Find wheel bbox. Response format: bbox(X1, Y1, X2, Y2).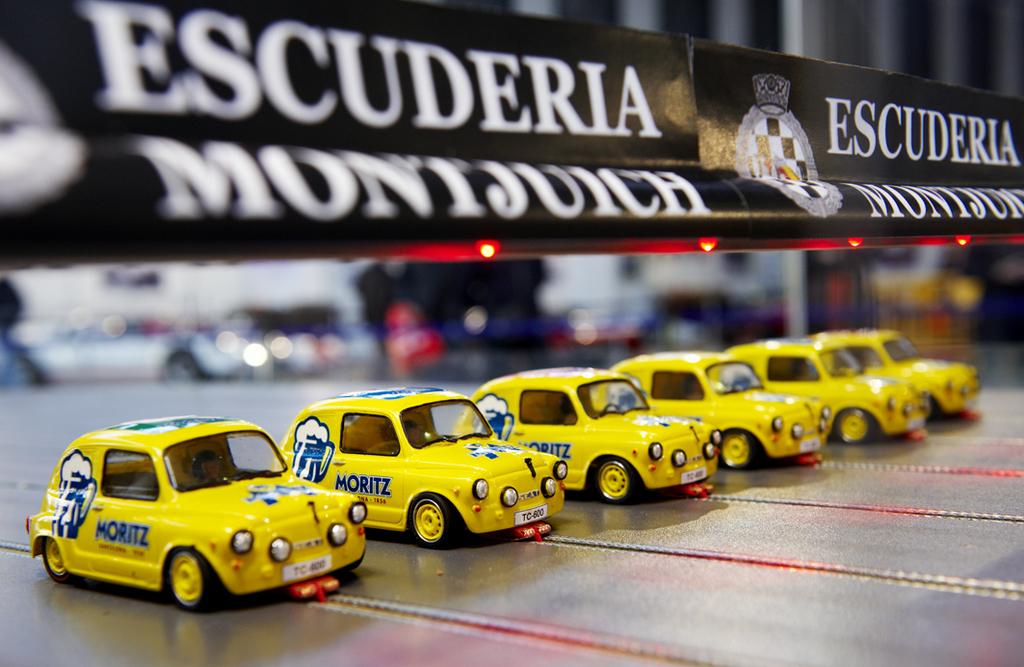
bbox(602, 400, 620, 414).
